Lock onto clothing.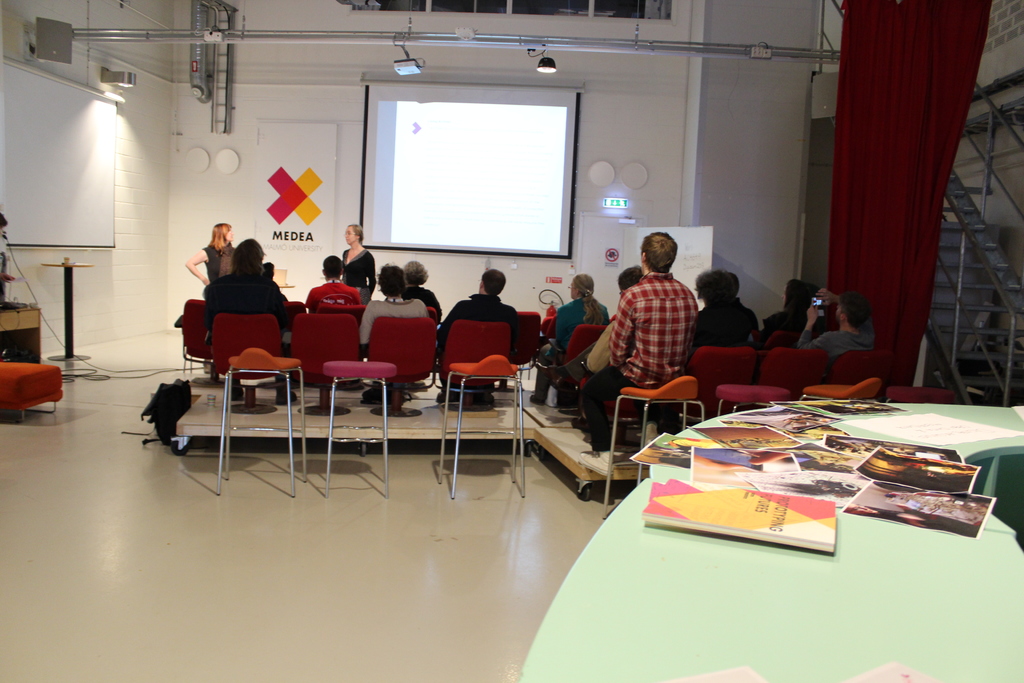
Locked: bbox=(533, 296, 609, 403).
